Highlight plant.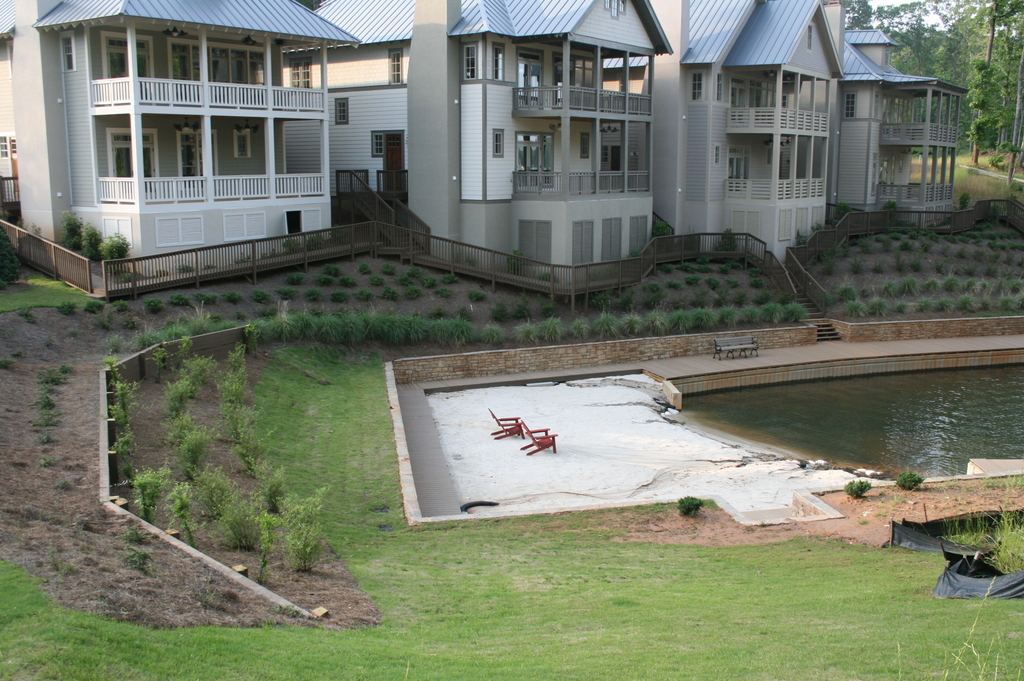
Highlighted region: {"left": 507, "top": 252, "right": 522, "bottom": 283}.
